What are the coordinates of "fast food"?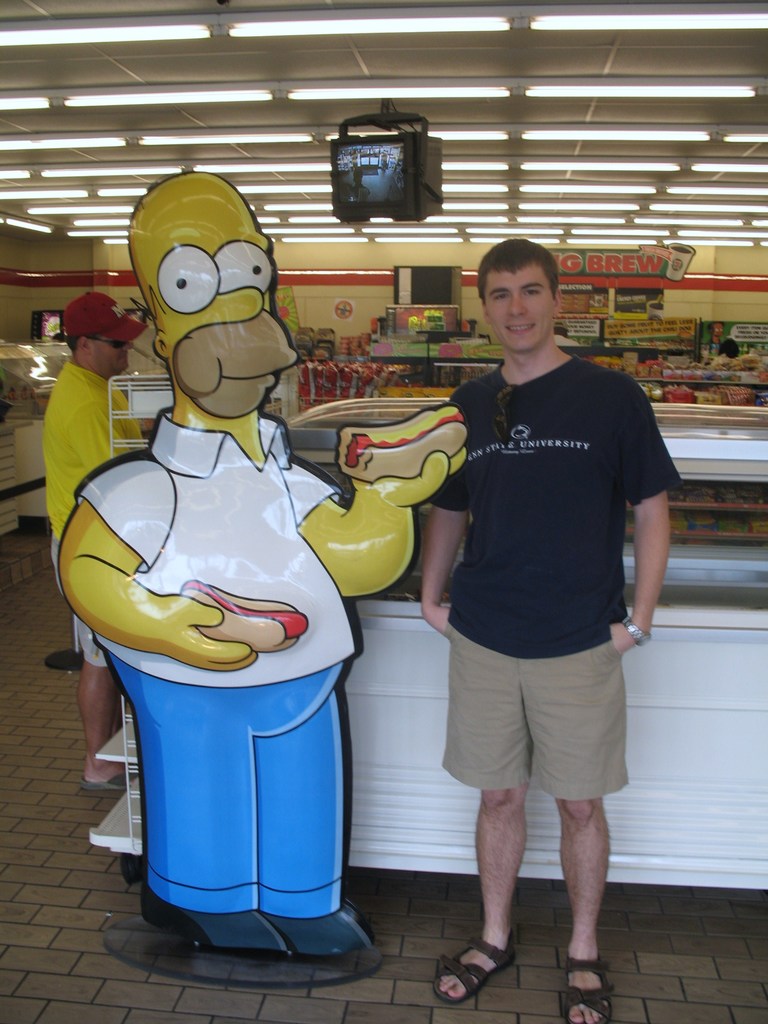
182/580/310/655.
